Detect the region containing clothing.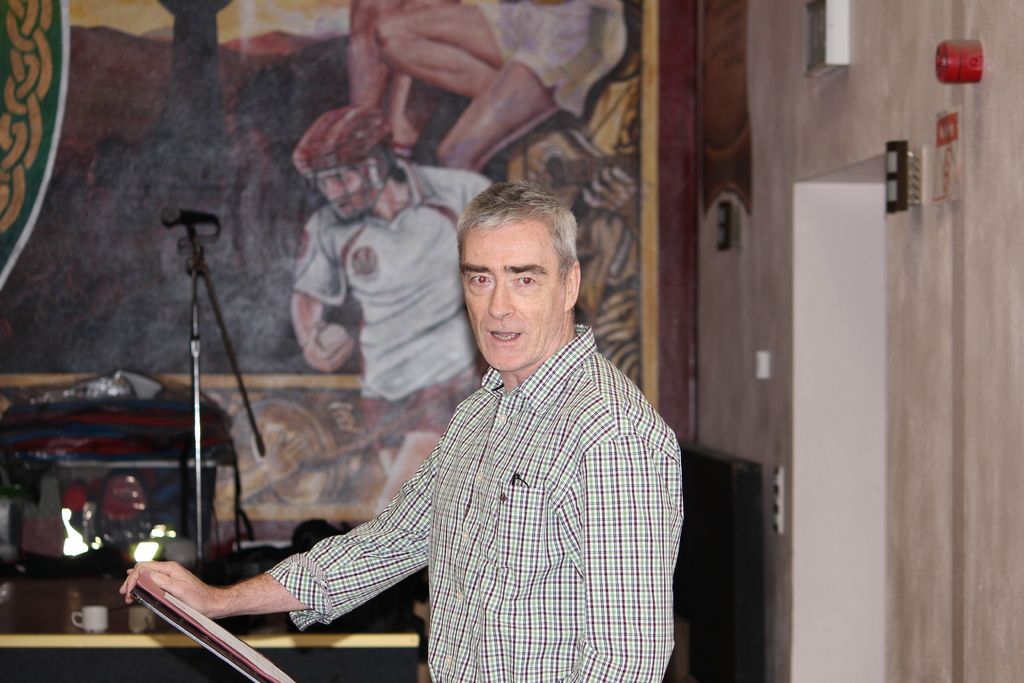
BBox(467, 0, 626, 118).
